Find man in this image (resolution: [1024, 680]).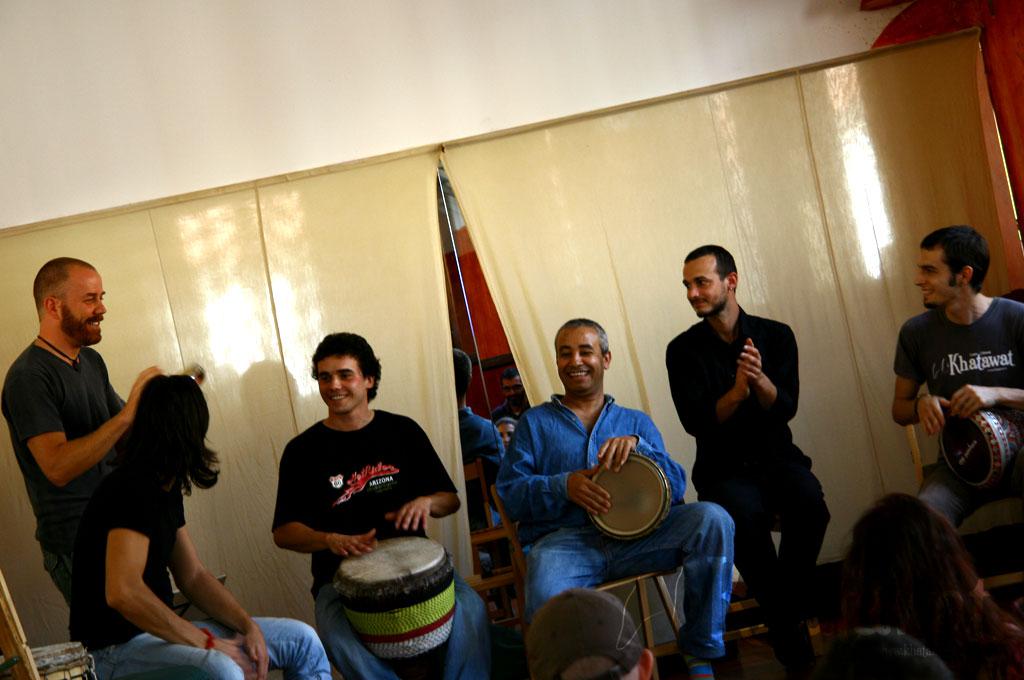
region(460, 354, 503, 535).
